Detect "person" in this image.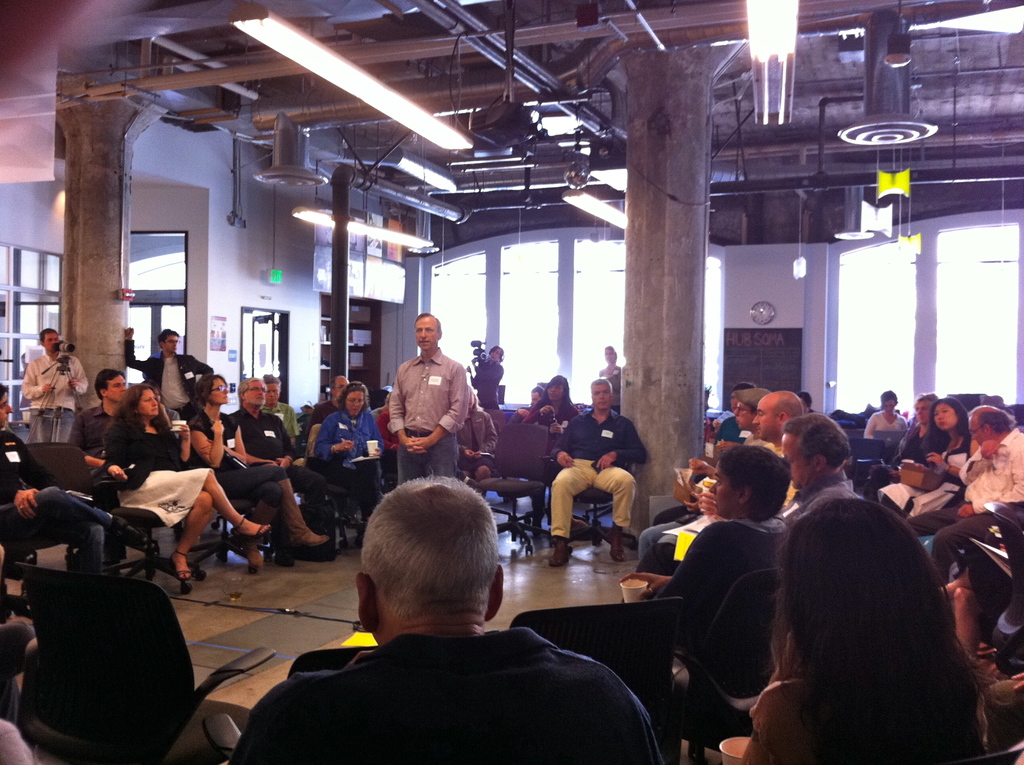
Detection: select_region(616, 439, 794, 678).
